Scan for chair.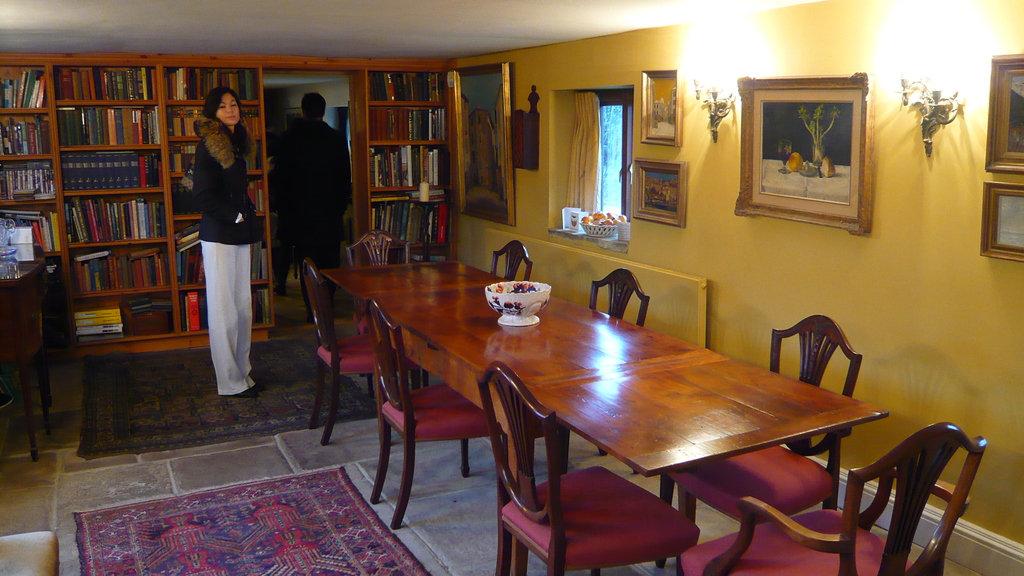
Scan result: (x1=346, y1=228, x2=420, y2=386).
